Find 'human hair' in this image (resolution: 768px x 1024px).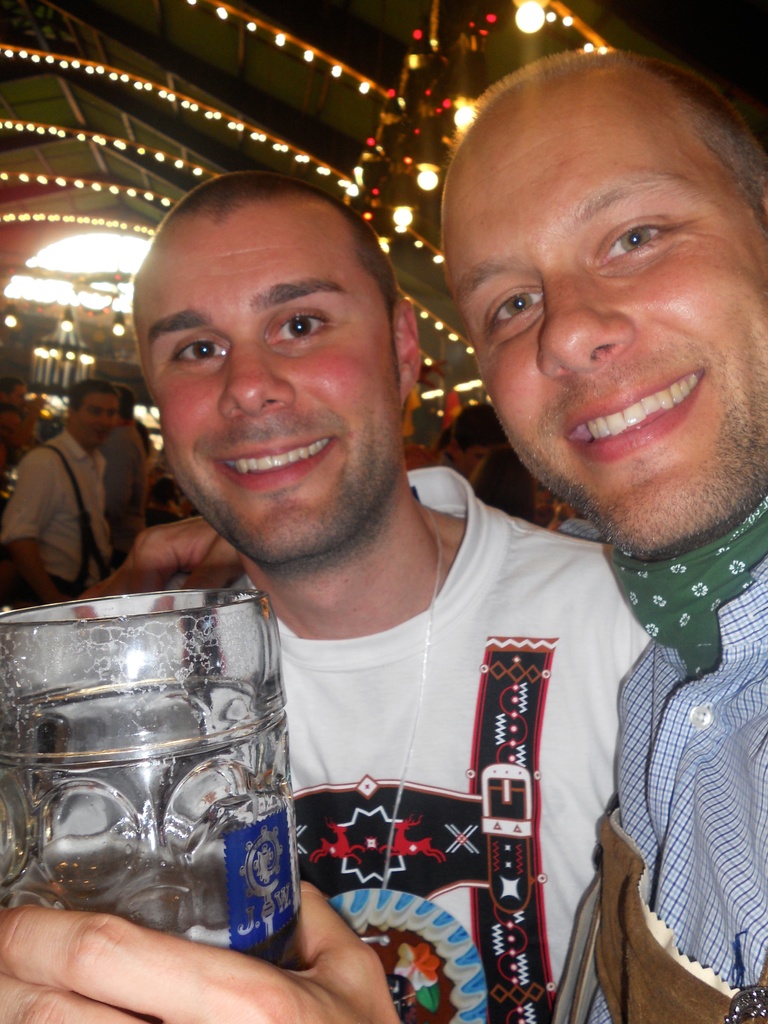
bbox=[446, 403, 510, 457].
